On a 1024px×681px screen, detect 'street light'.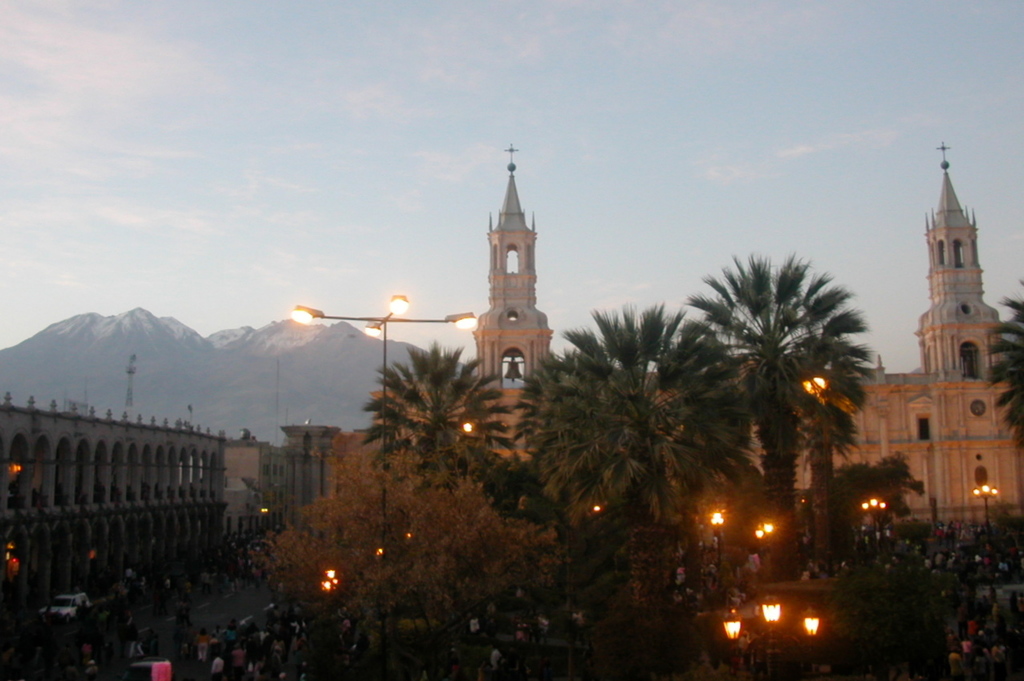
707 511 723 573.
